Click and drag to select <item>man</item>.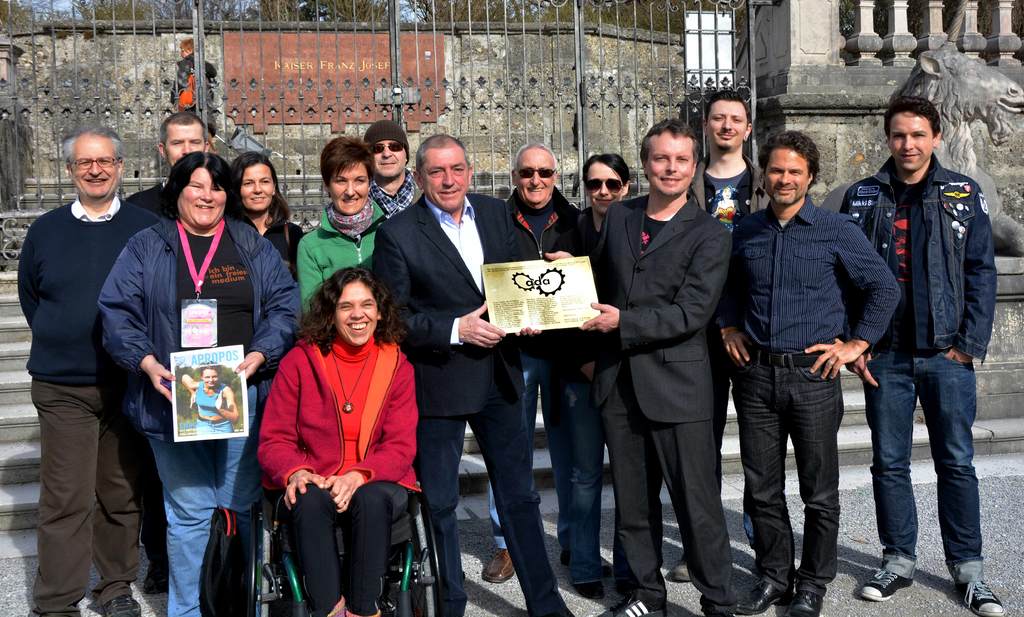
Selection: detection(561, 151, 632, 595).
